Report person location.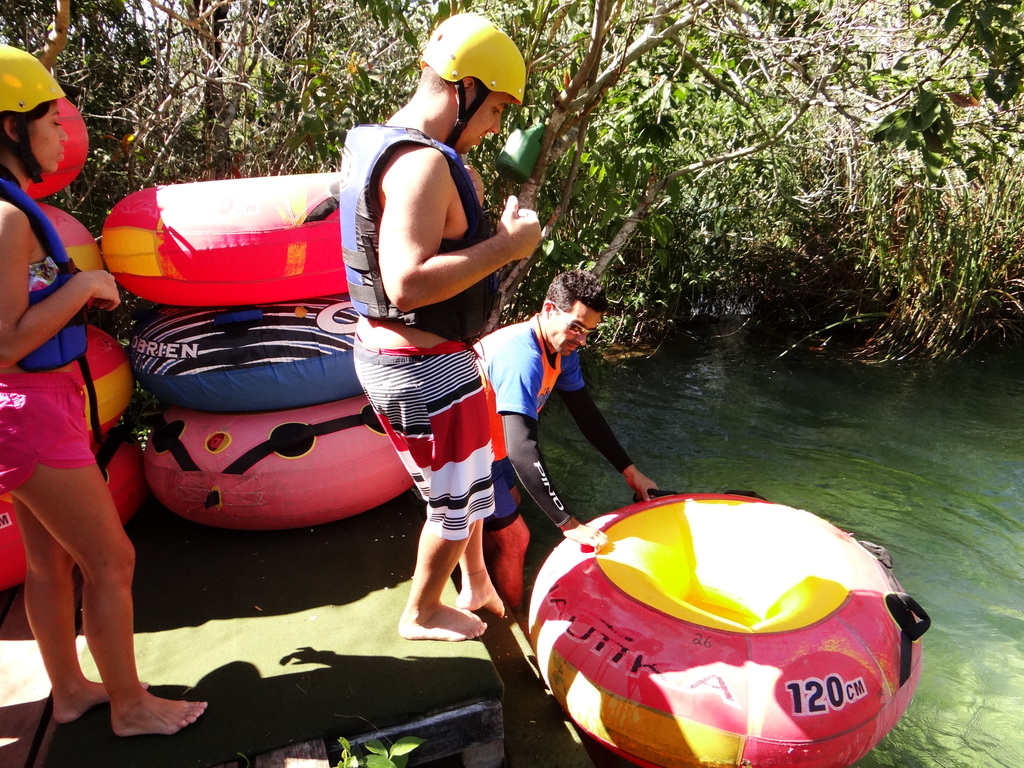
Report: box(324, 24, 540, 552).
